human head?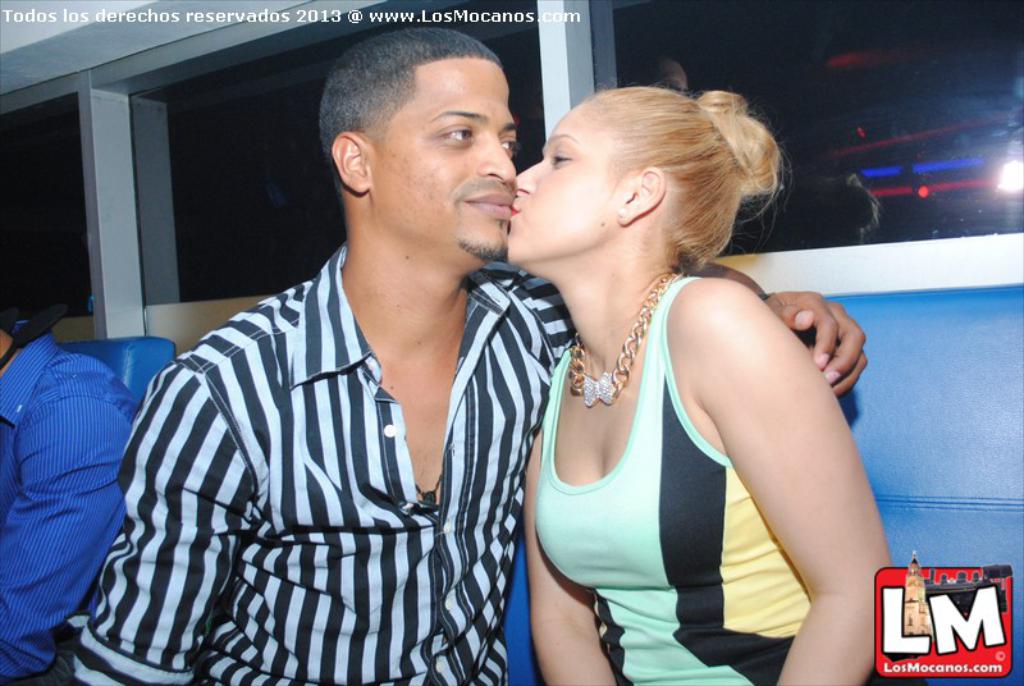
crop(504, 78, 730, 251)
